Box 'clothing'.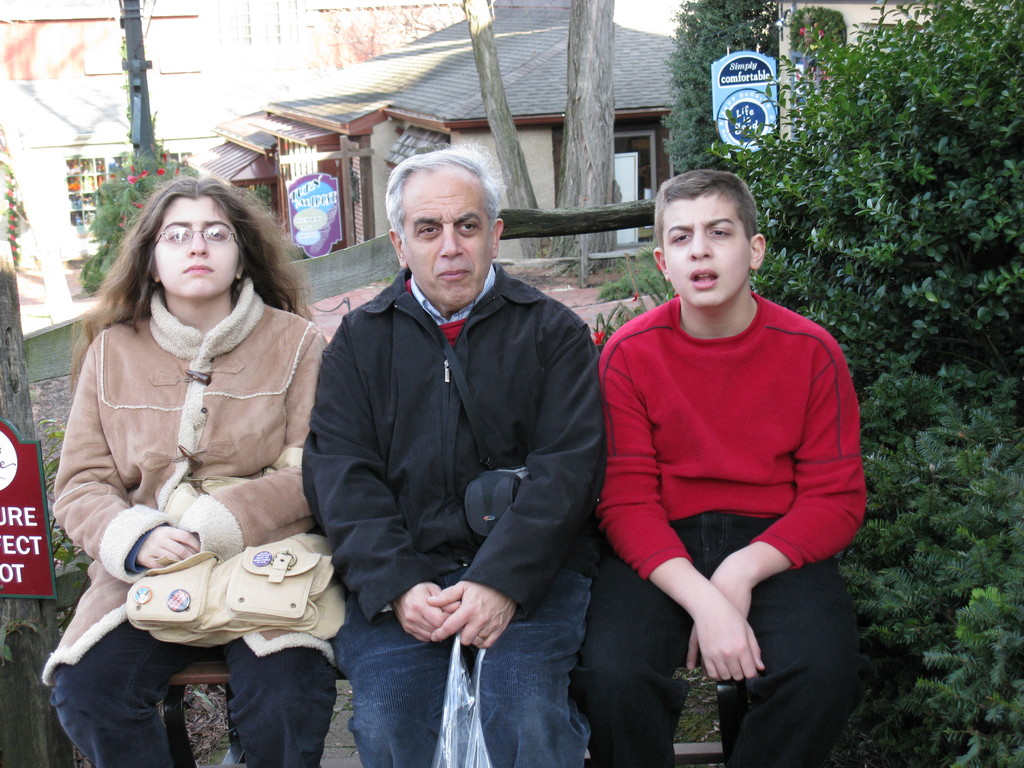
bbox=[44, 274, 335, 766].
